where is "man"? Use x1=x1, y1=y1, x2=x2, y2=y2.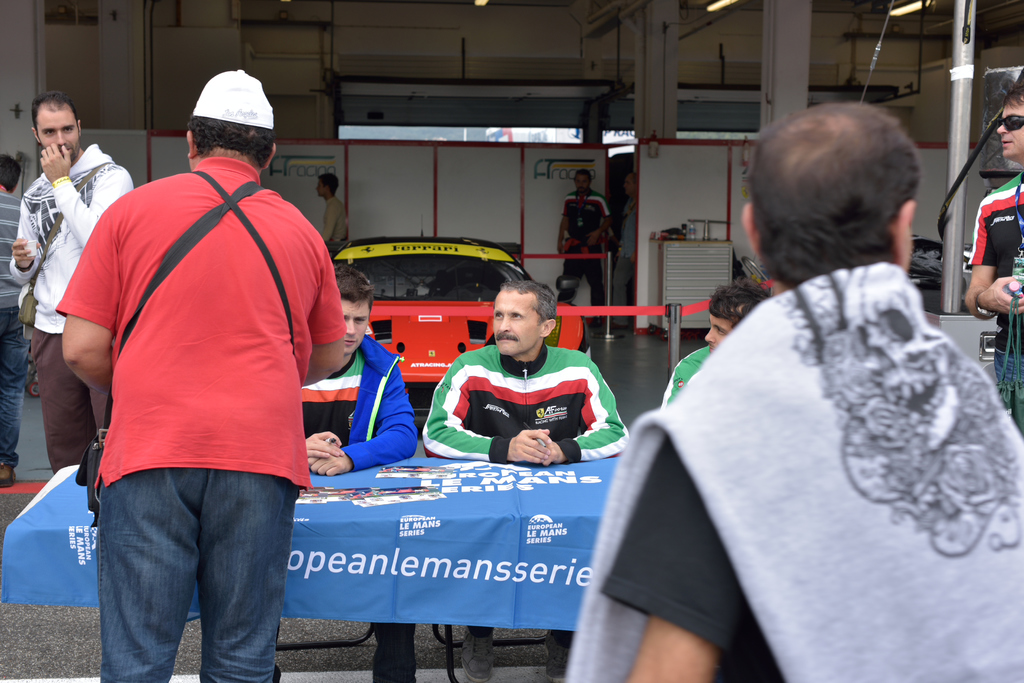
x1=663, y1=275, x2=774, y2=412.
